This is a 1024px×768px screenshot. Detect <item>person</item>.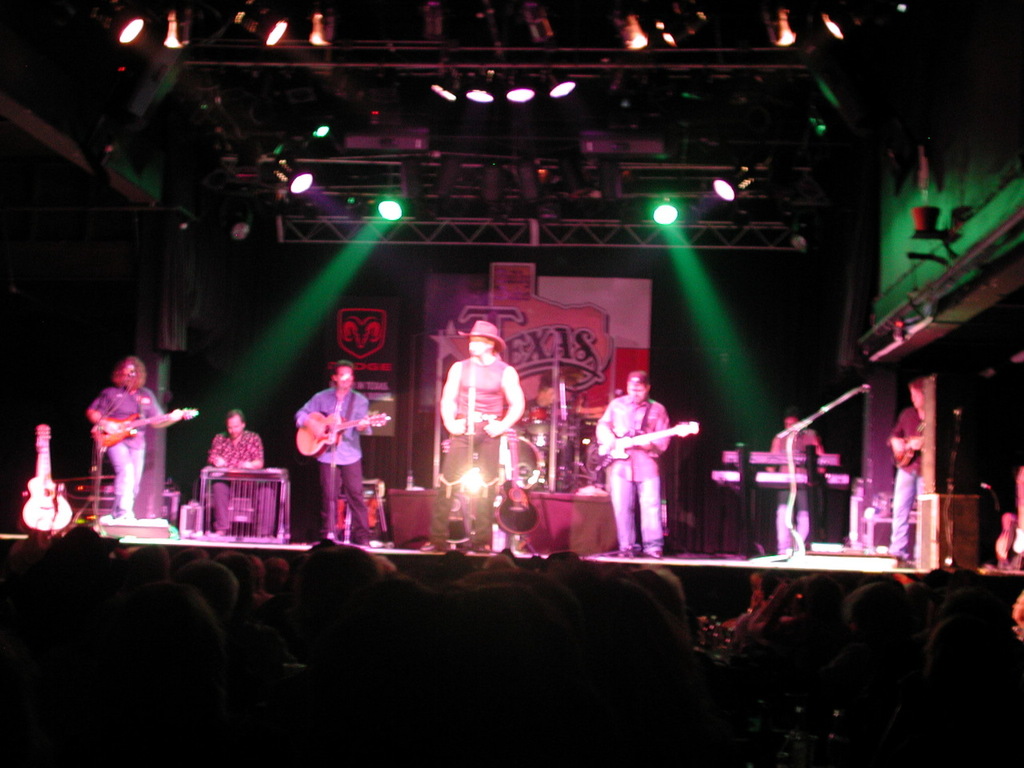
(x1=83, y1=356, x2=183, y2=518).
